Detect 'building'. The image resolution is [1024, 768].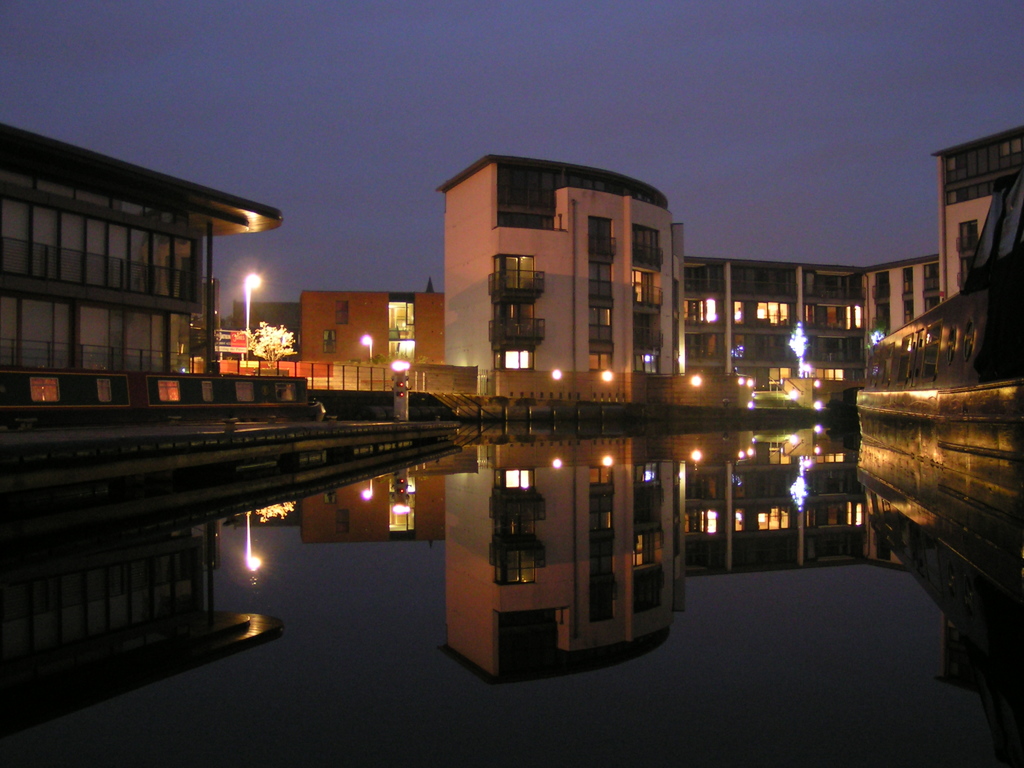
crop(929, 126, 1023, 308).
